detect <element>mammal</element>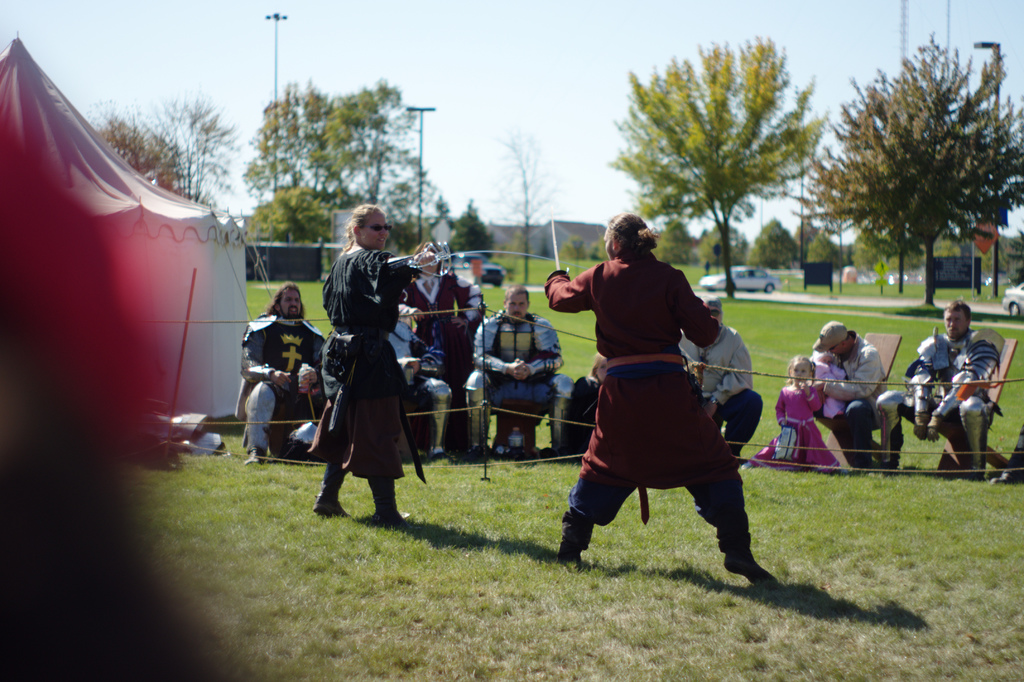
bbox(239, 283, 327, 467)
